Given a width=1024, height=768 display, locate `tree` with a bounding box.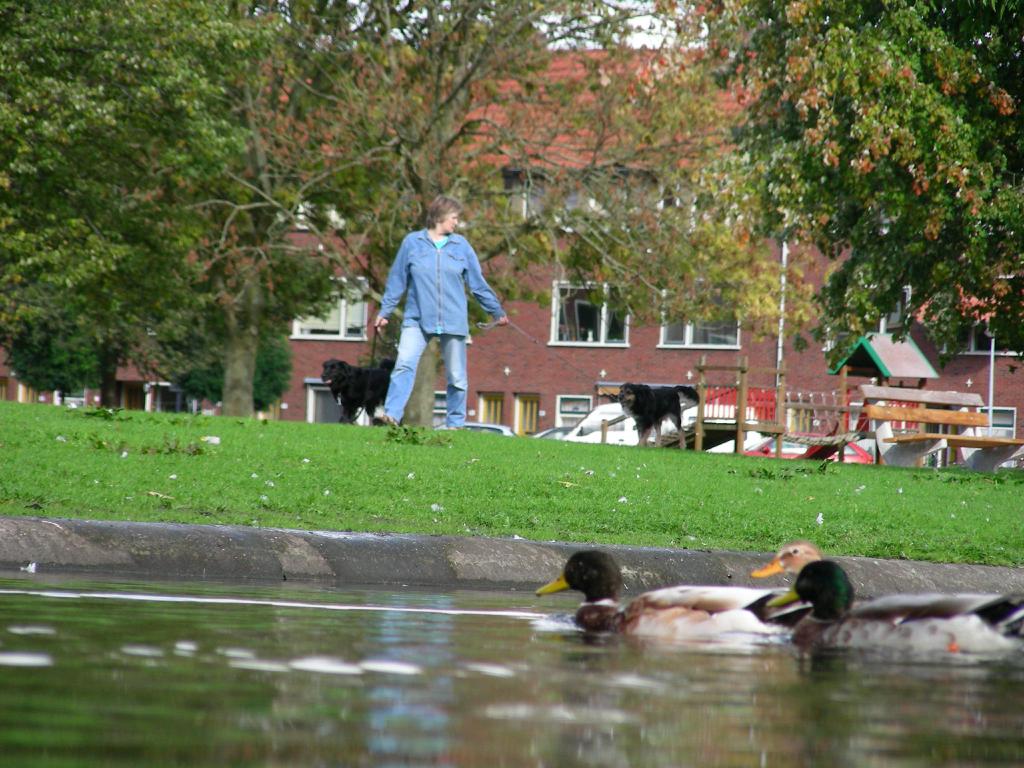
Located: {"x1": 668, "y1": 33, "x2": 1018, "y2": 381}.
